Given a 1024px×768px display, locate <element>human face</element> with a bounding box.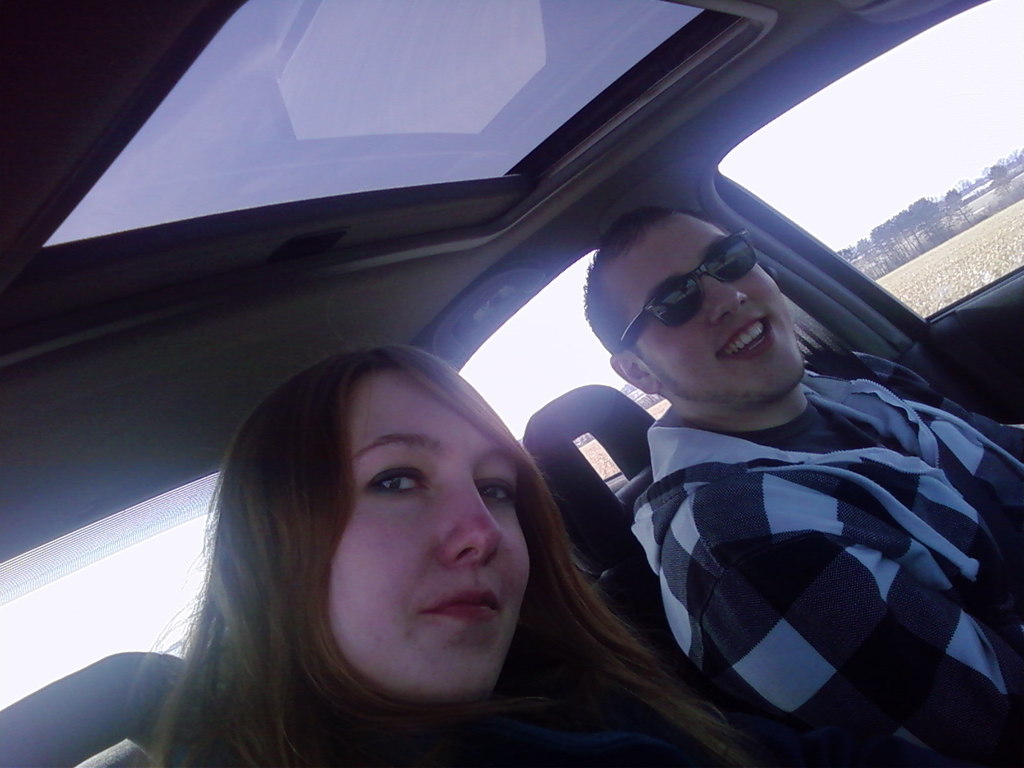
Located: pyautogui.locateOnScreen(599, 207, 806, 403).
